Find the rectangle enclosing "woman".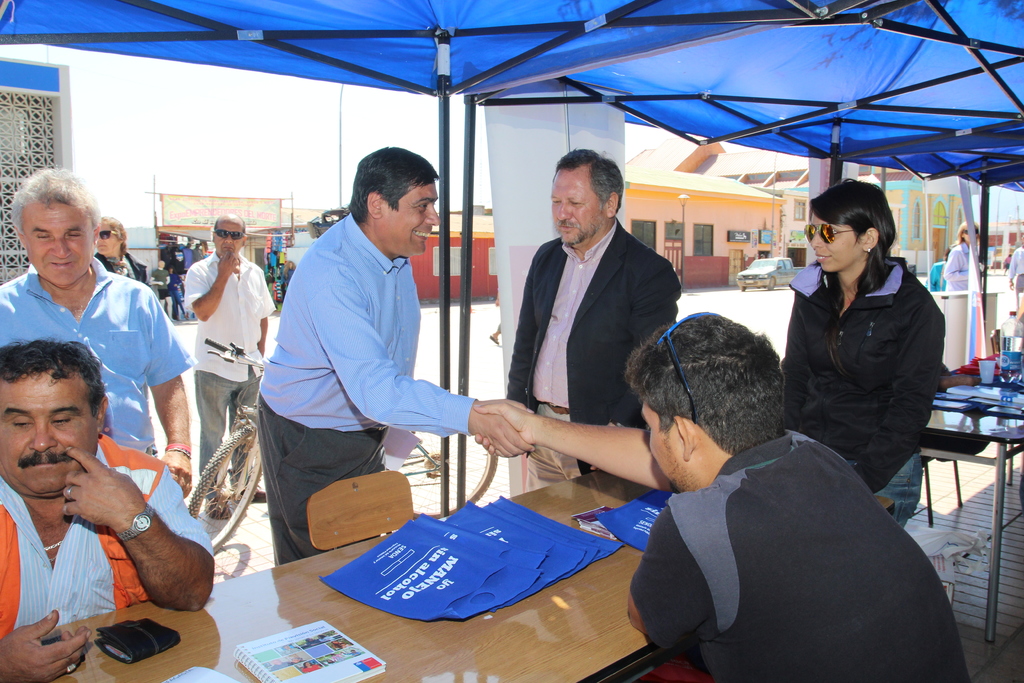
left=778, top=177, right=945, bottom=527.
